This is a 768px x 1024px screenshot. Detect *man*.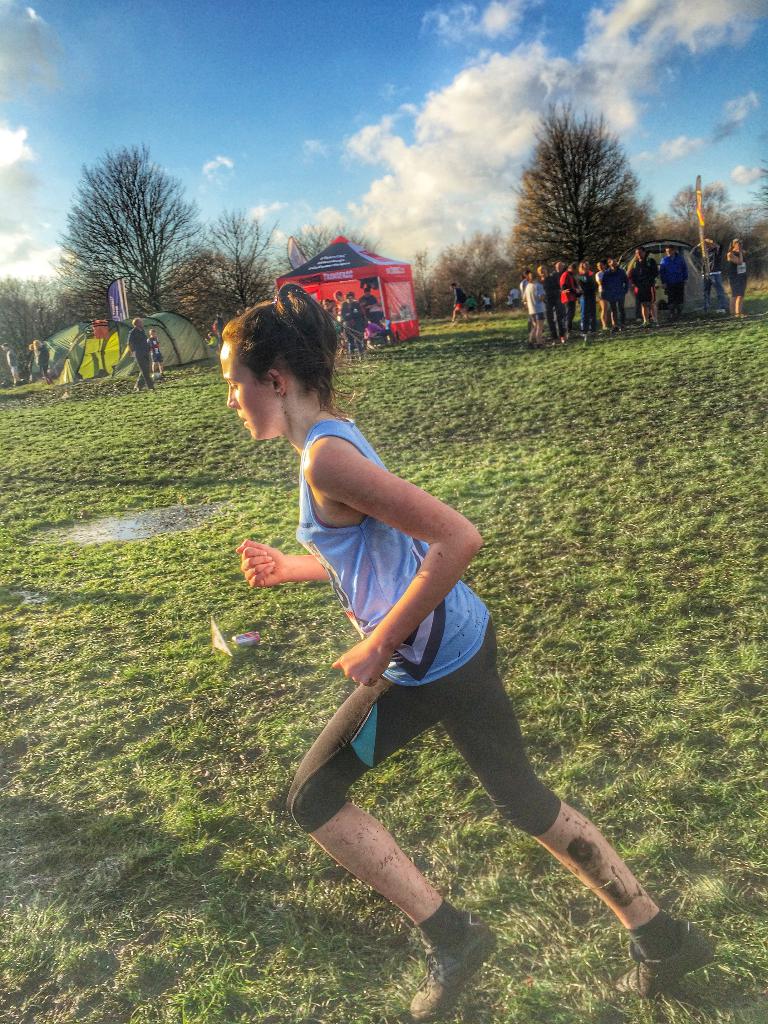
l=660, t=240, r=689, b=316.
